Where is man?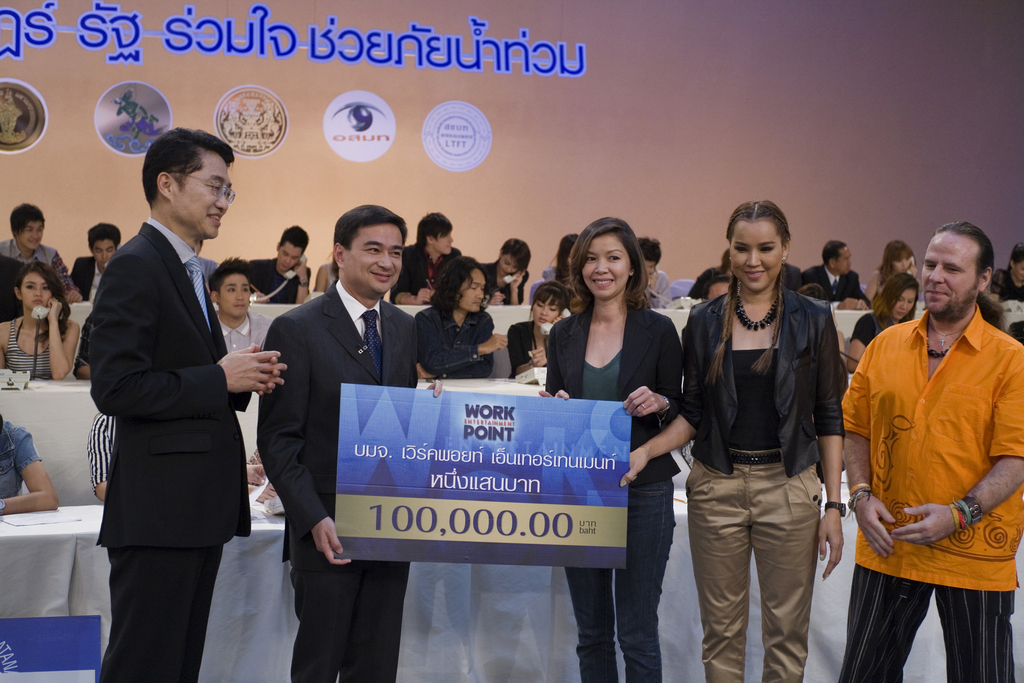
BBox(70, 224, 124, 300).
